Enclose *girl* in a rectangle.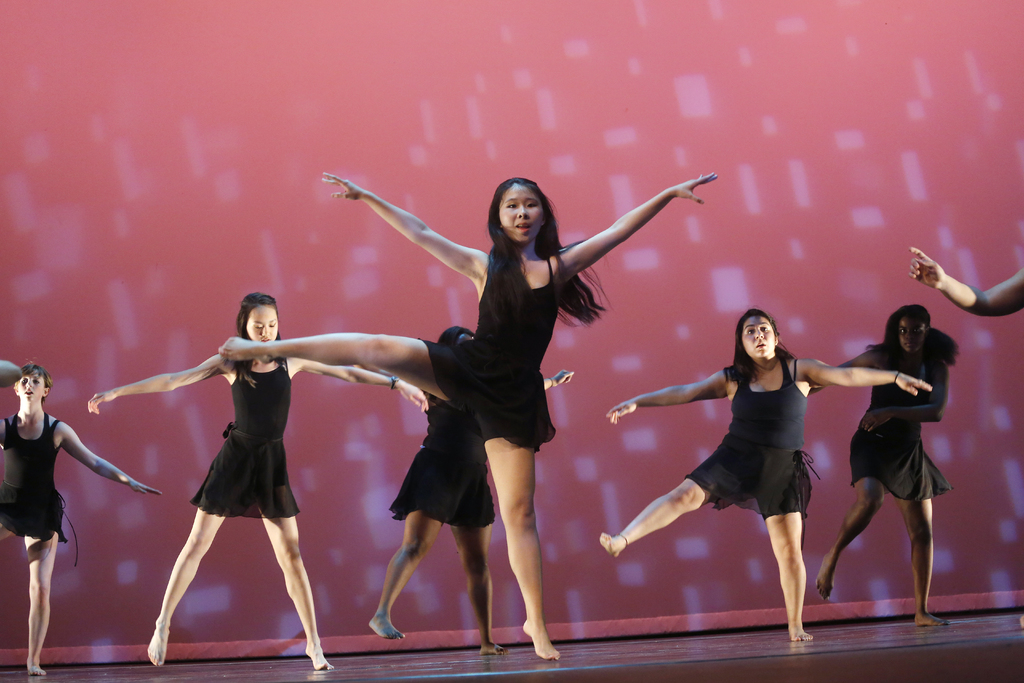
bbox(0, 362, 168, 677).
